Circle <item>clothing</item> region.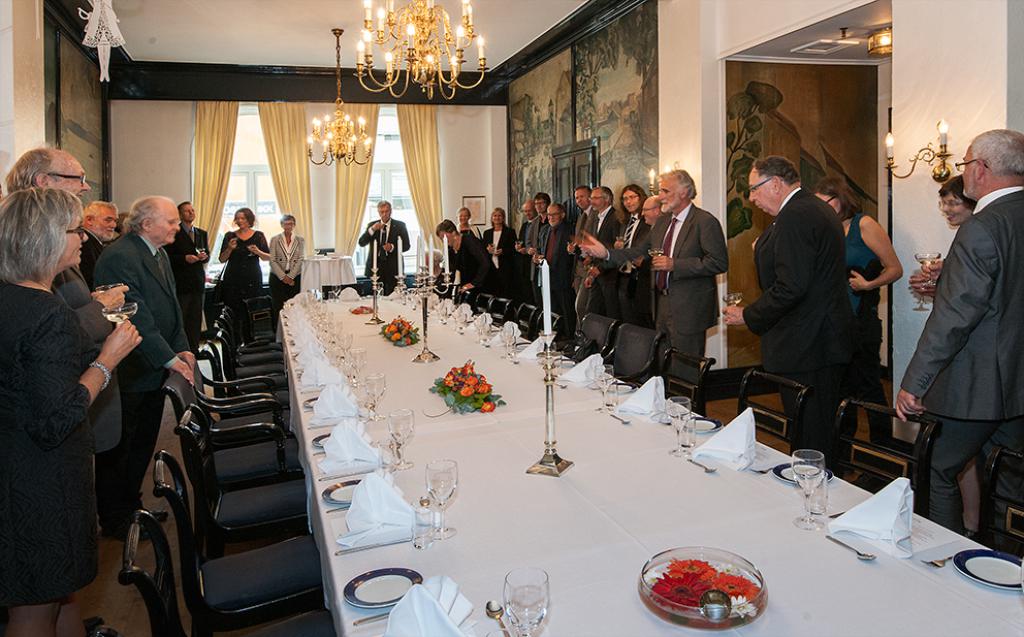
Region: 903 187 1023 551.
